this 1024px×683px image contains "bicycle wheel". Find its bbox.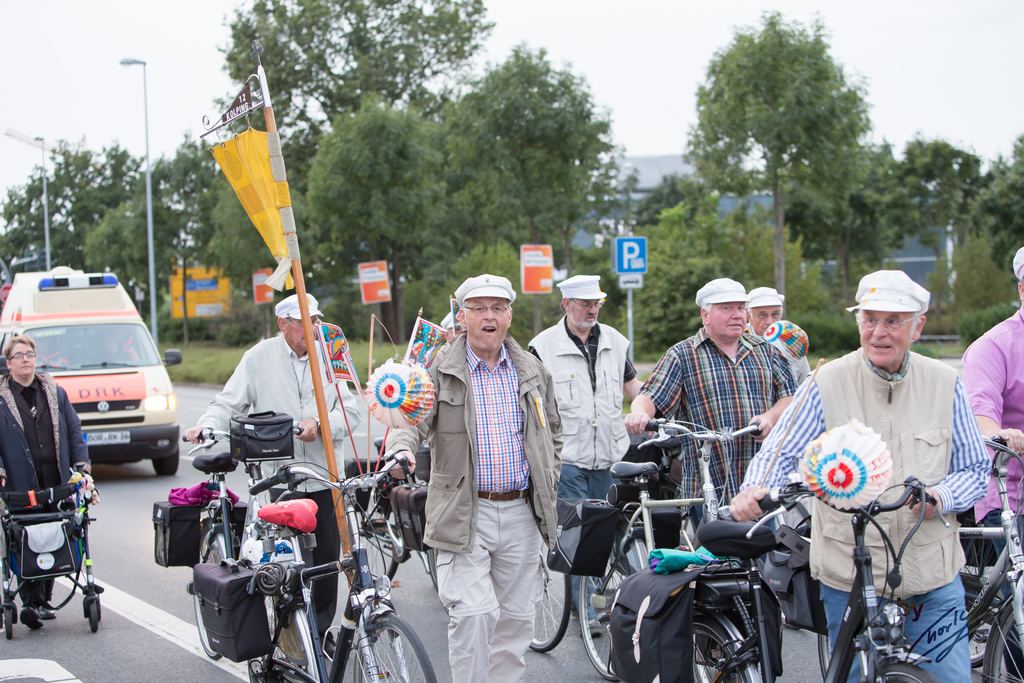
x1=983 y1=591 x2=1023 y2=682.
